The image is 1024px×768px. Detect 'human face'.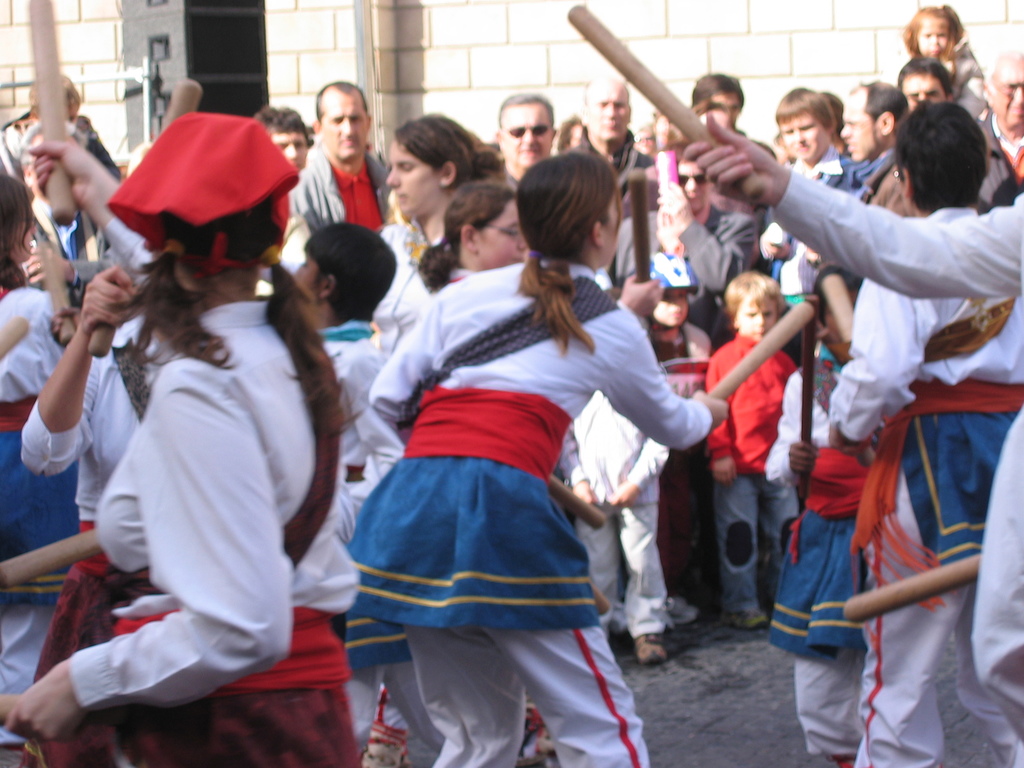
Detection: crop(916, 17, 959, 56).
